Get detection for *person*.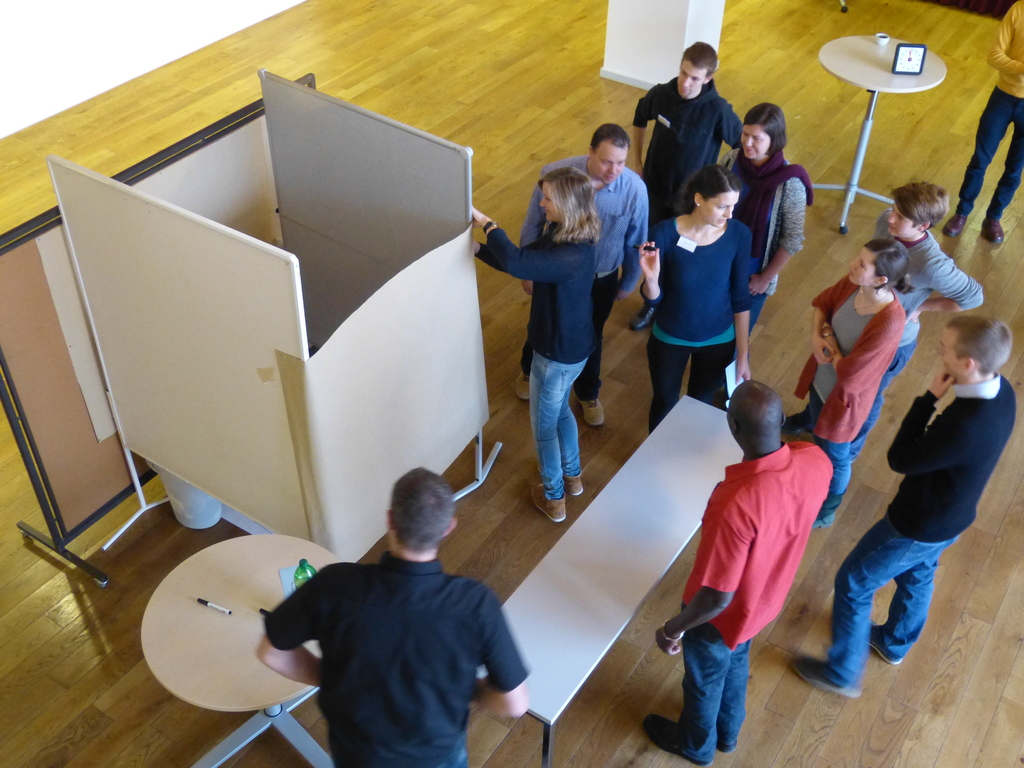
Detection: {"x1": 515, "y1": 130, "x2": 657, "y2": 425}.
